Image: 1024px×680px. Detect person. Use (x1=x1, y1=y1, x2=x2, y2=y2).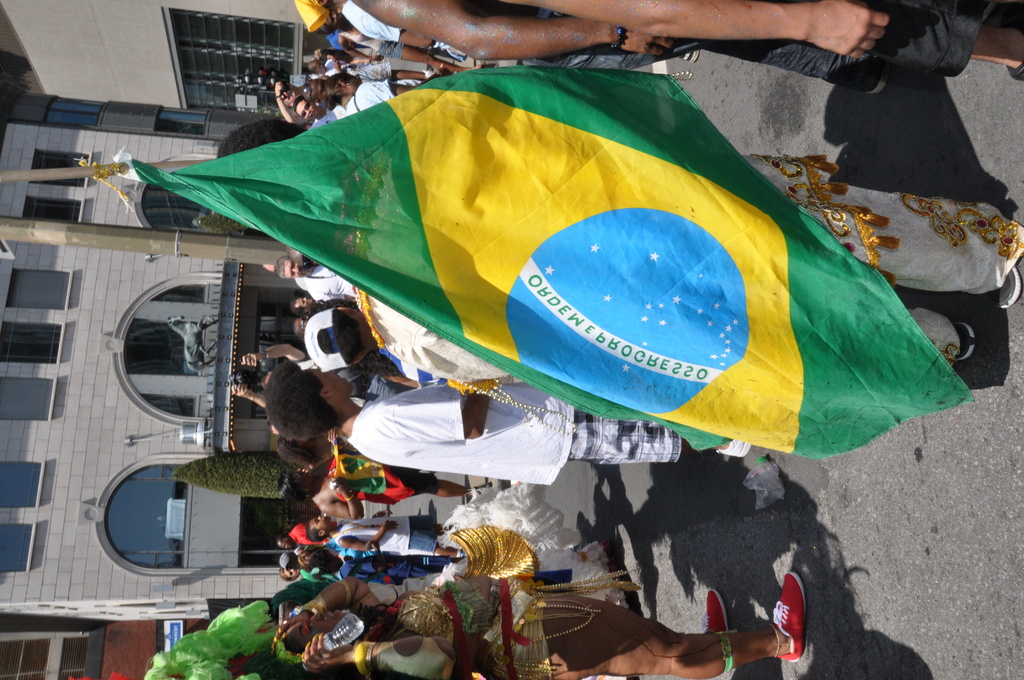
(x1=269, y1=368, x2=751, y2=485).
